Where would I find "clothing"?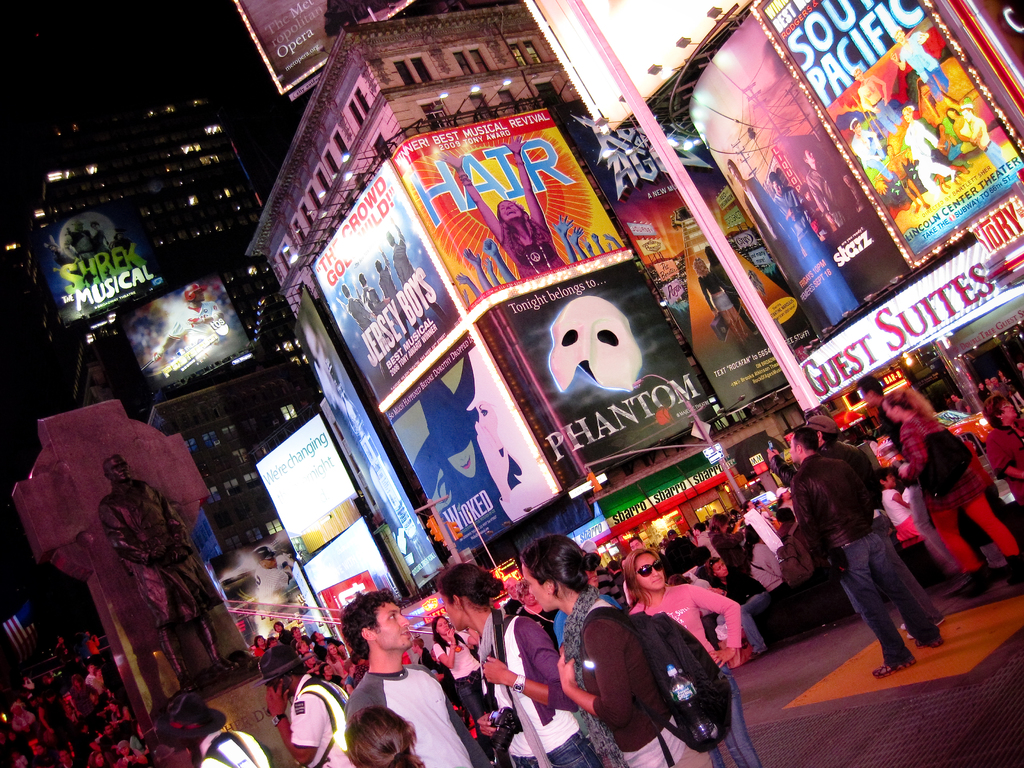
At 194 730 271 767.
